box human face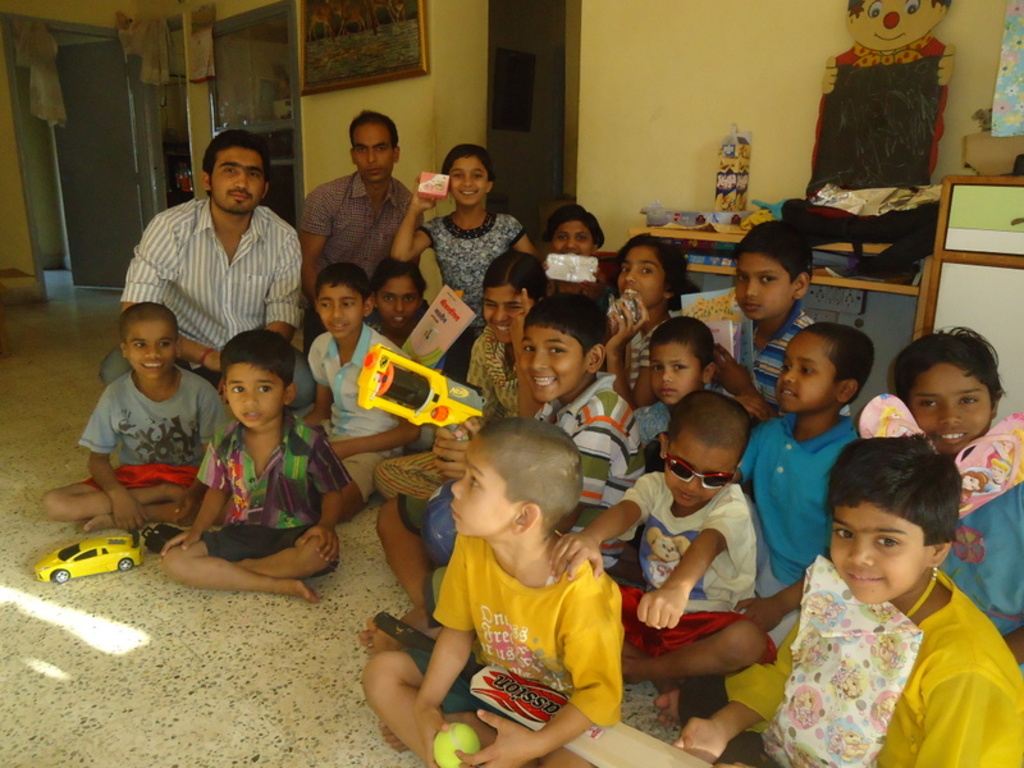
826:500:927:602
